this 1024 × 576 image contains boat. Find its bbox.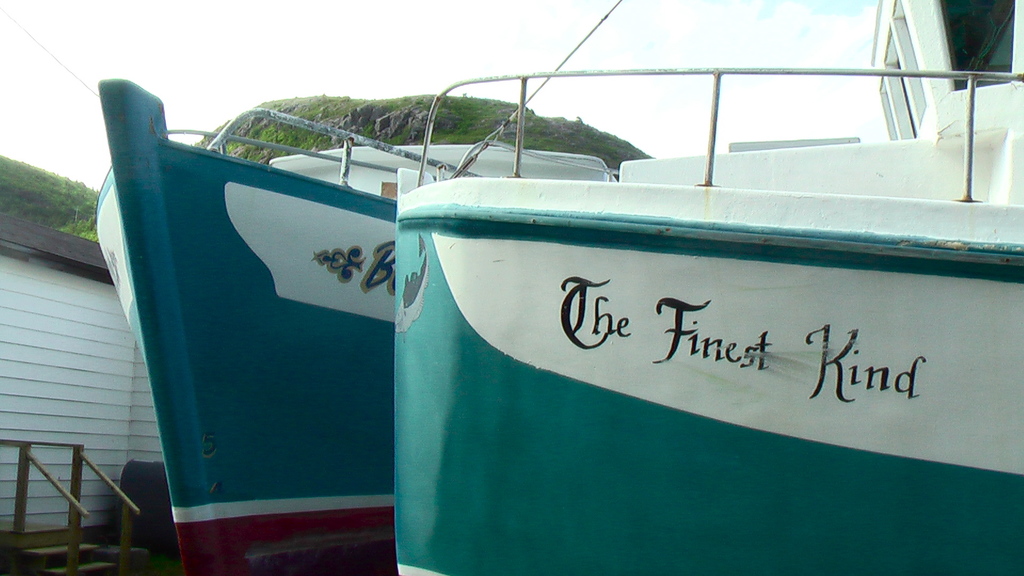
bbox=[89, 93, 620, 575].
